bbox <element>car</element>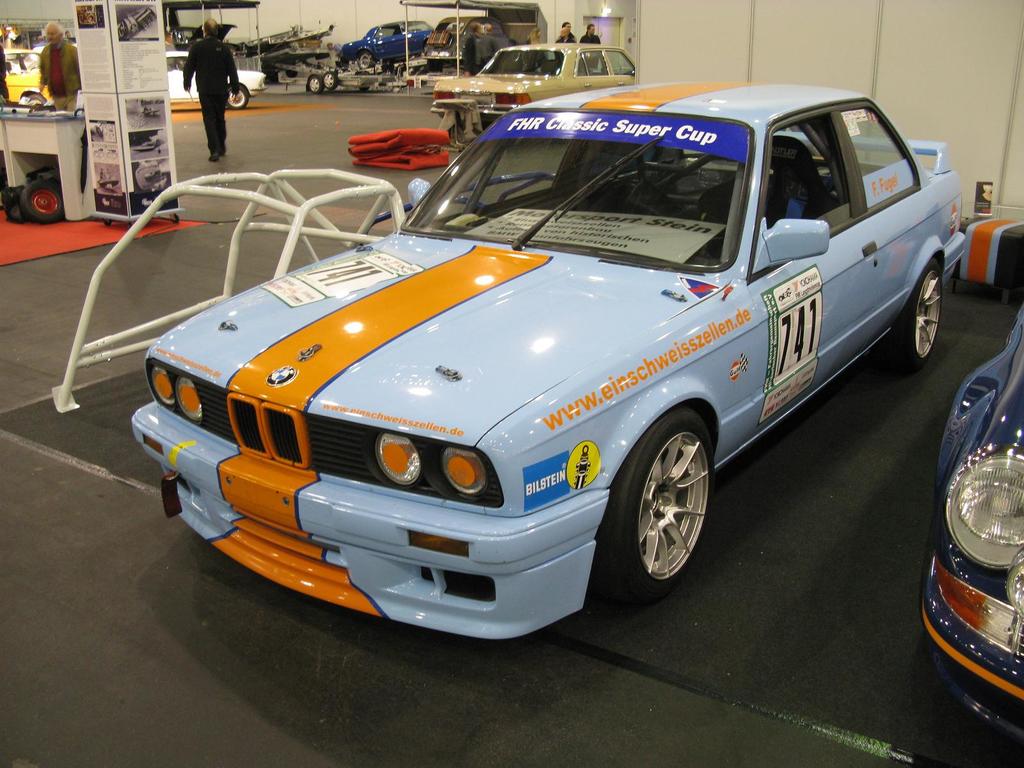
bbox=[166, 51, 269, 110]
